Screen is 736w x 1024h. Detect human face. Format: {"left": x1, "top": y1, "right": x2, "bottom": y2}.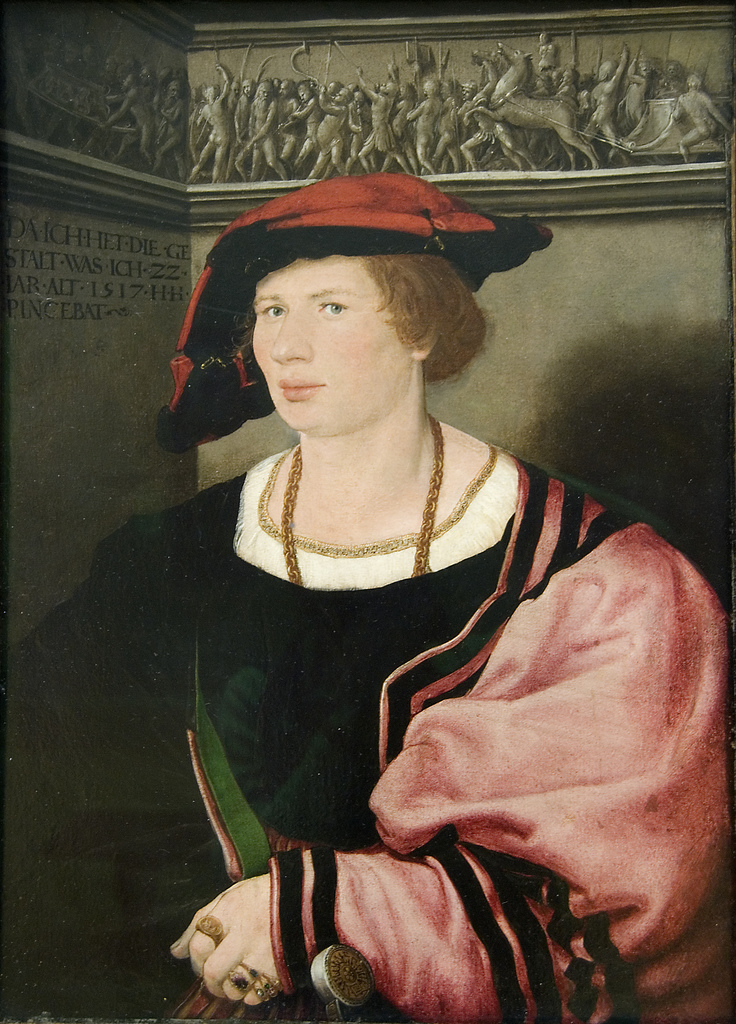
{"left": 251, "top": 253, "right": 412, "bottom": 439}.
